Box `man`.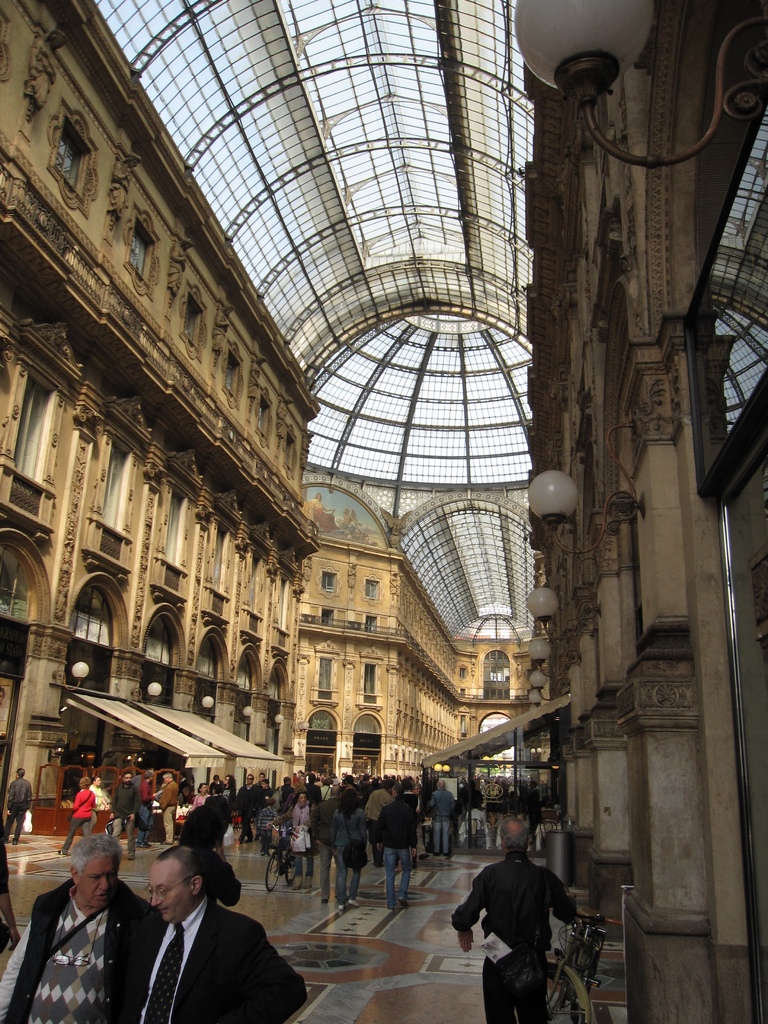
x1=207, y1=787, x2=230, y2=843.
